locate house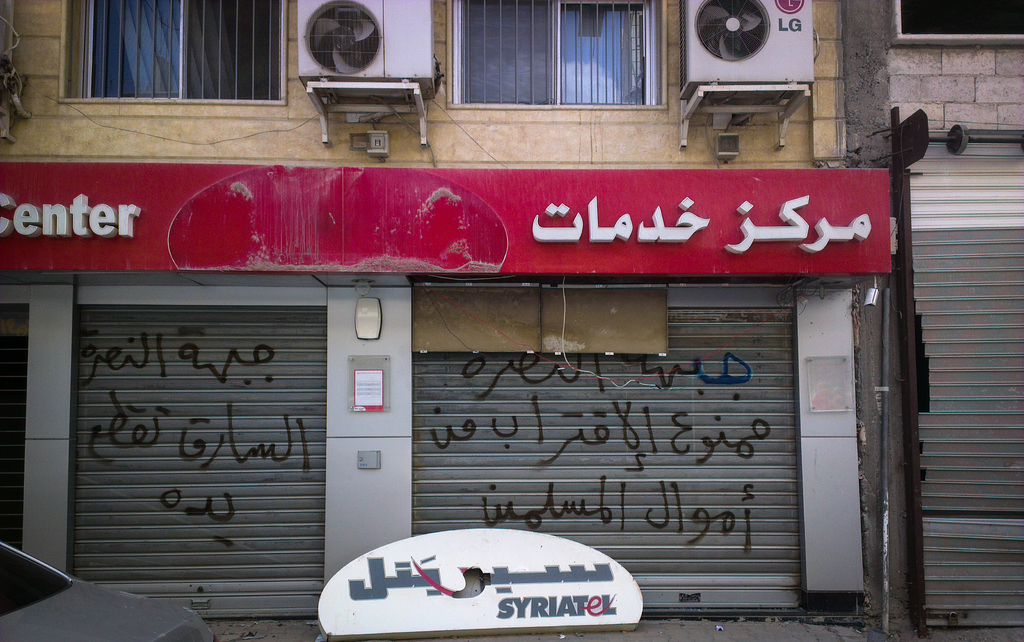
pyautogui.locateOnScreen(836, 0, 1023, 632)
